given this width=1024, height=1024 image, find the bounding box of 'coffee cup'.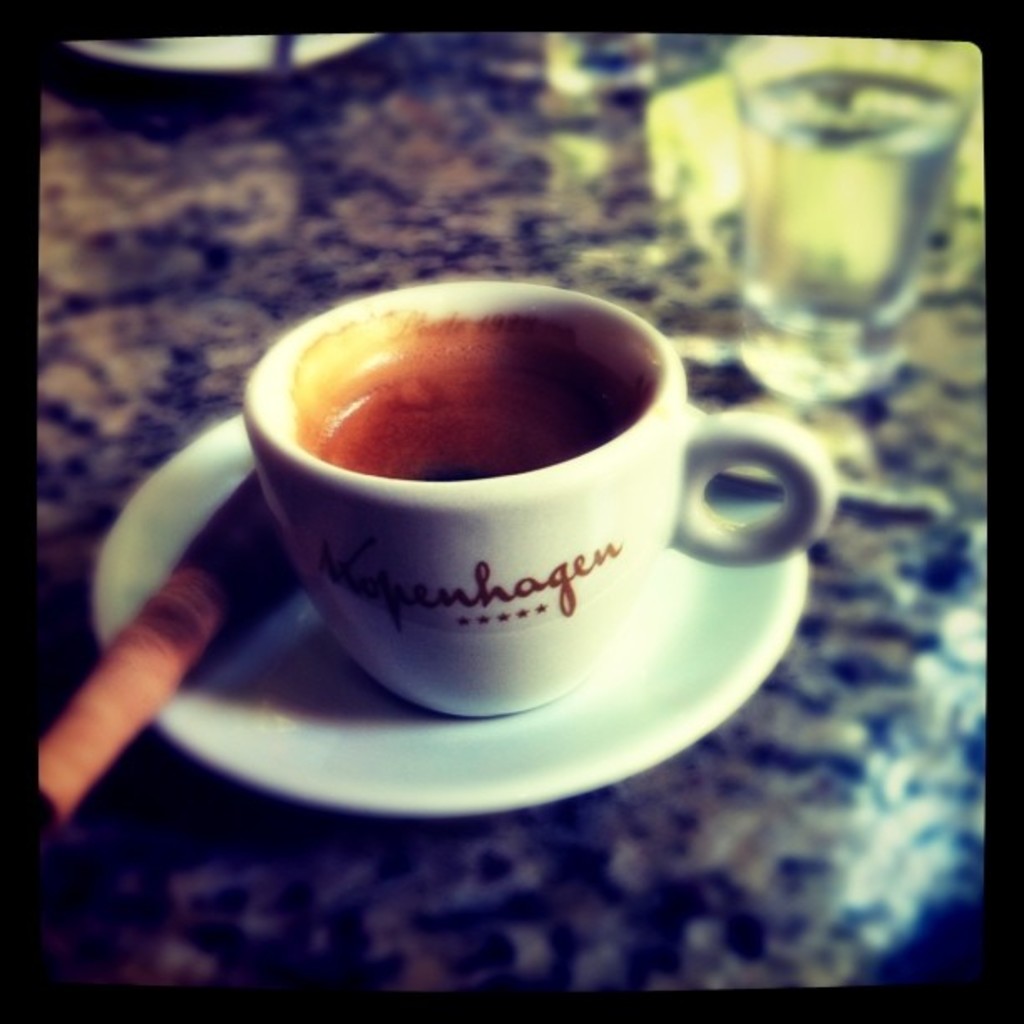
box=[239, 276, 838, 723].
